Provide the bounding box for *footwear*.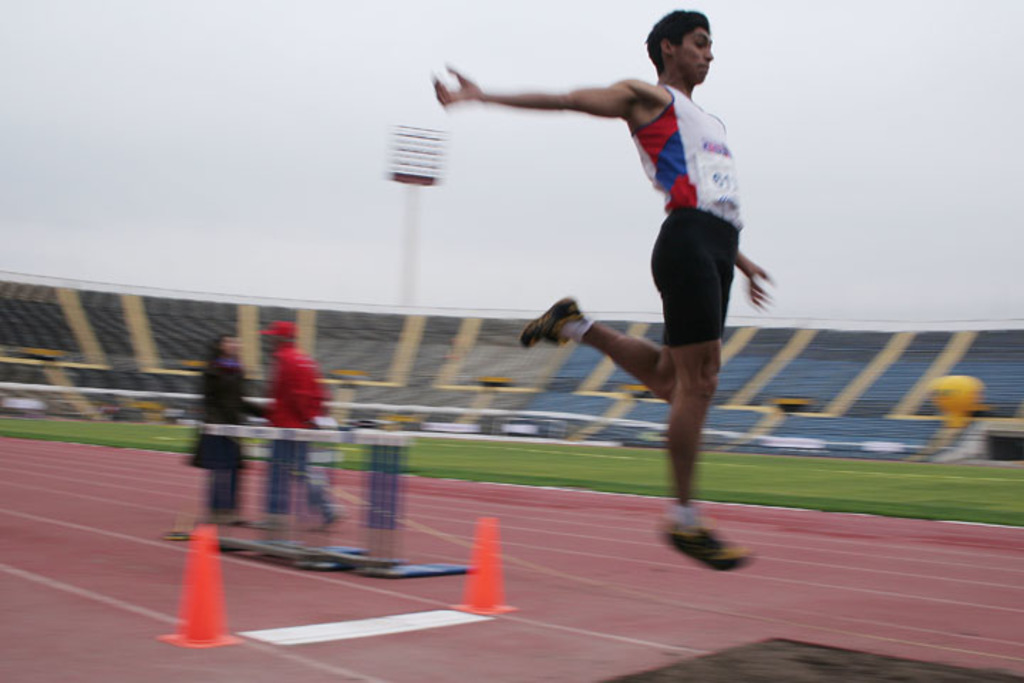
l=513, t=296, r=583, b=361.
